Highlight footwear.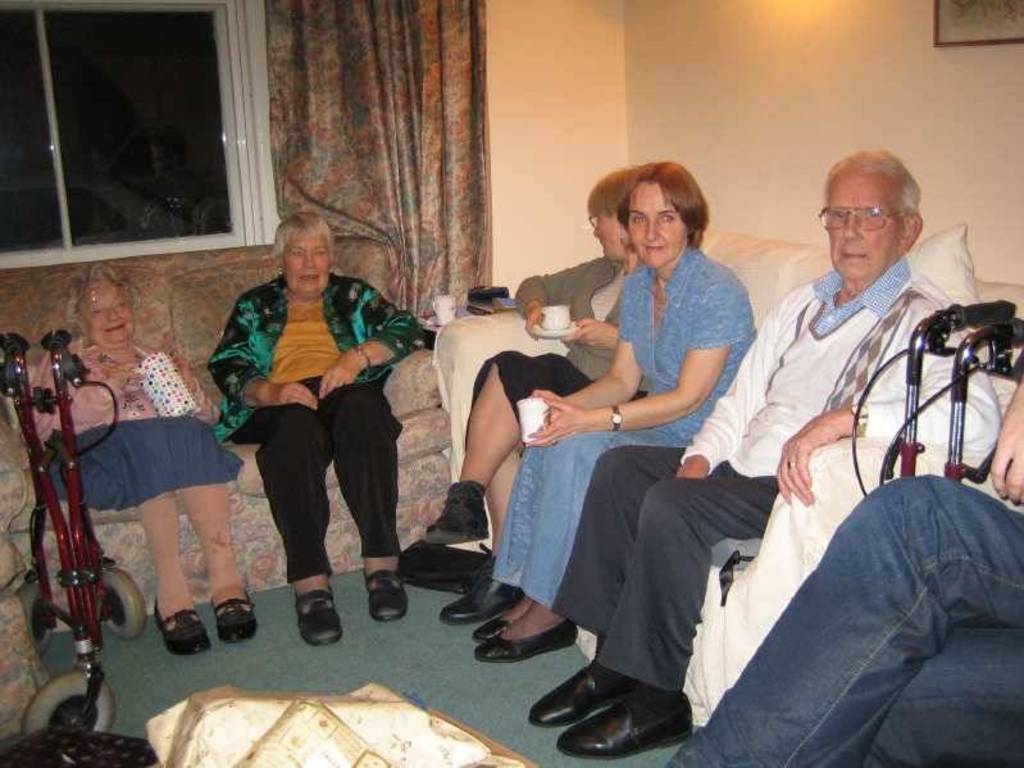
Highlighted region: crop(438, 565, 523, 626).
